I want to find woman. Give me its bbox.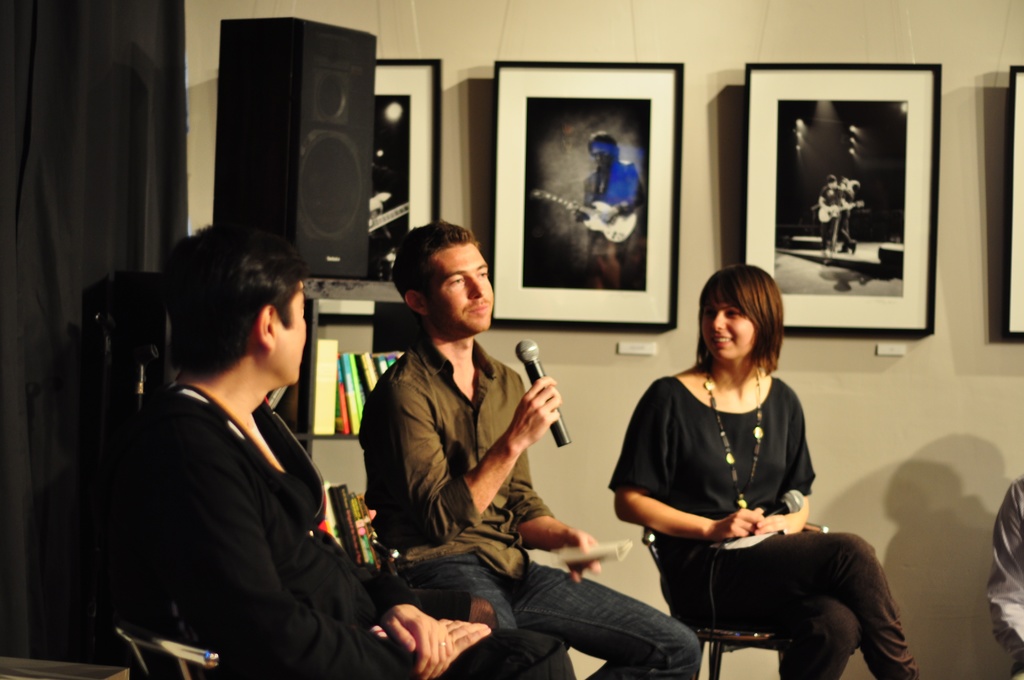
x1=627, y1=265, x2=867, y2=671.
